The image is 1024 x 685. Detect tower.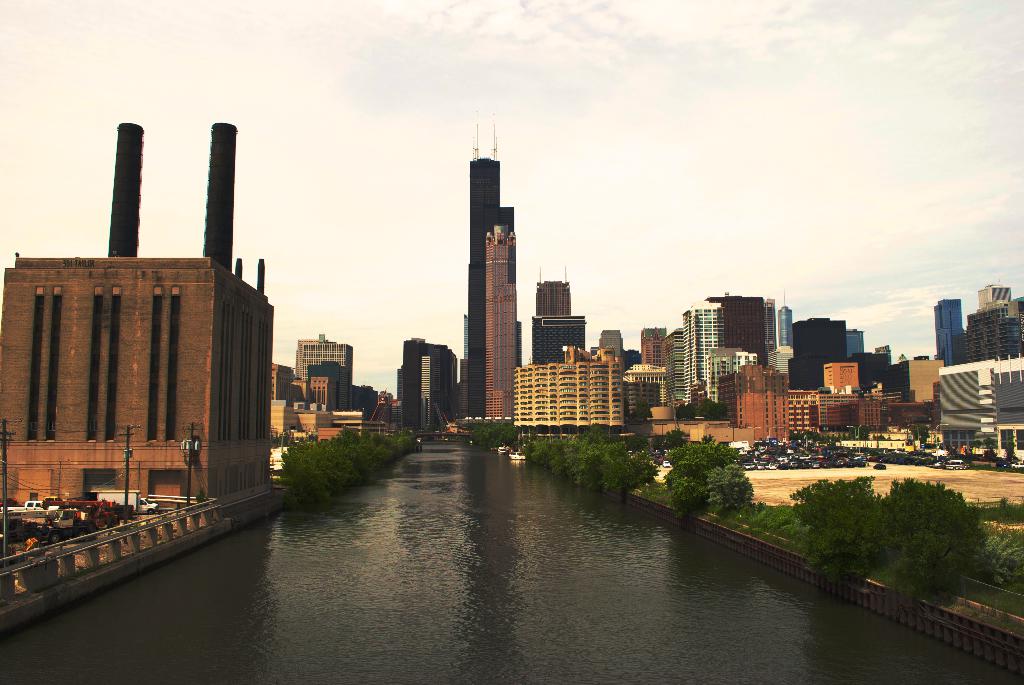
Detection: {"left": 934, "top": 300, "right": 966, "bottom": 372}.
